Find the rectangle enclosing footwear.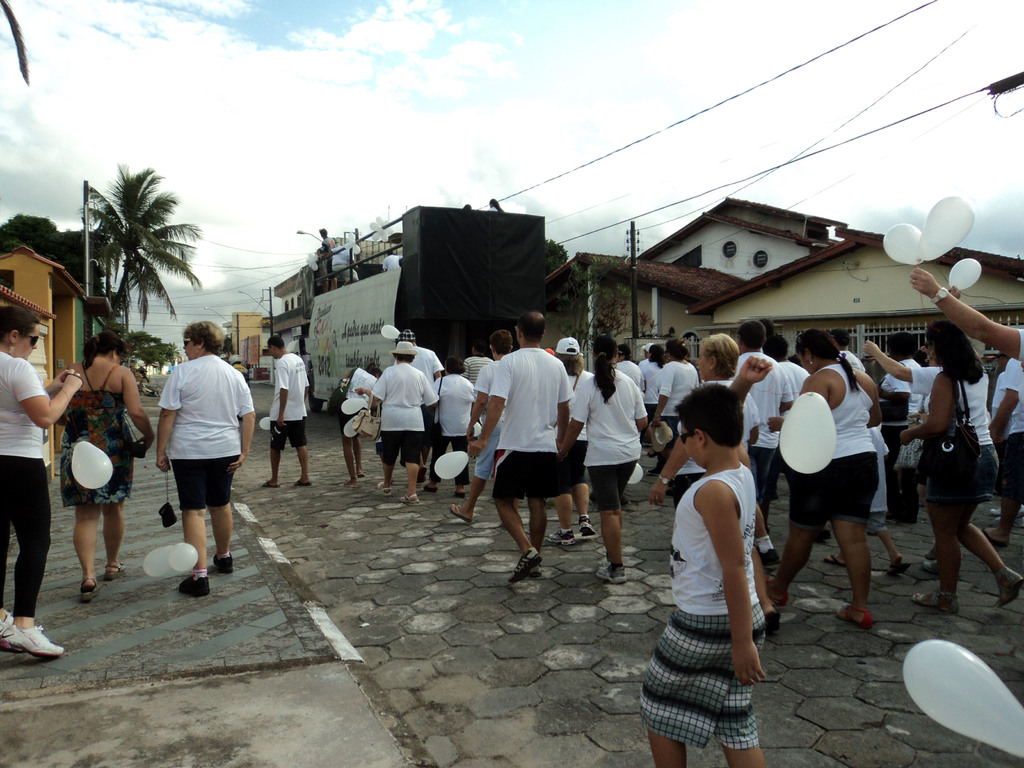
(422,482,436,490).
